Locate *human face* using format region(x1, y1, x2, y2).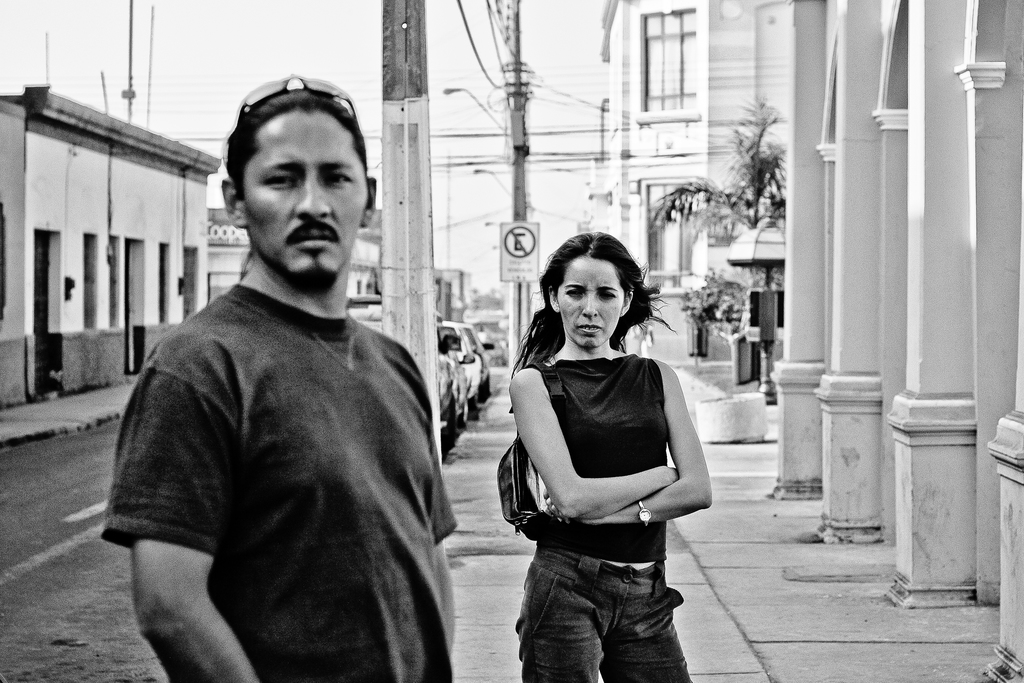
region(554, 254, 628, 352).
